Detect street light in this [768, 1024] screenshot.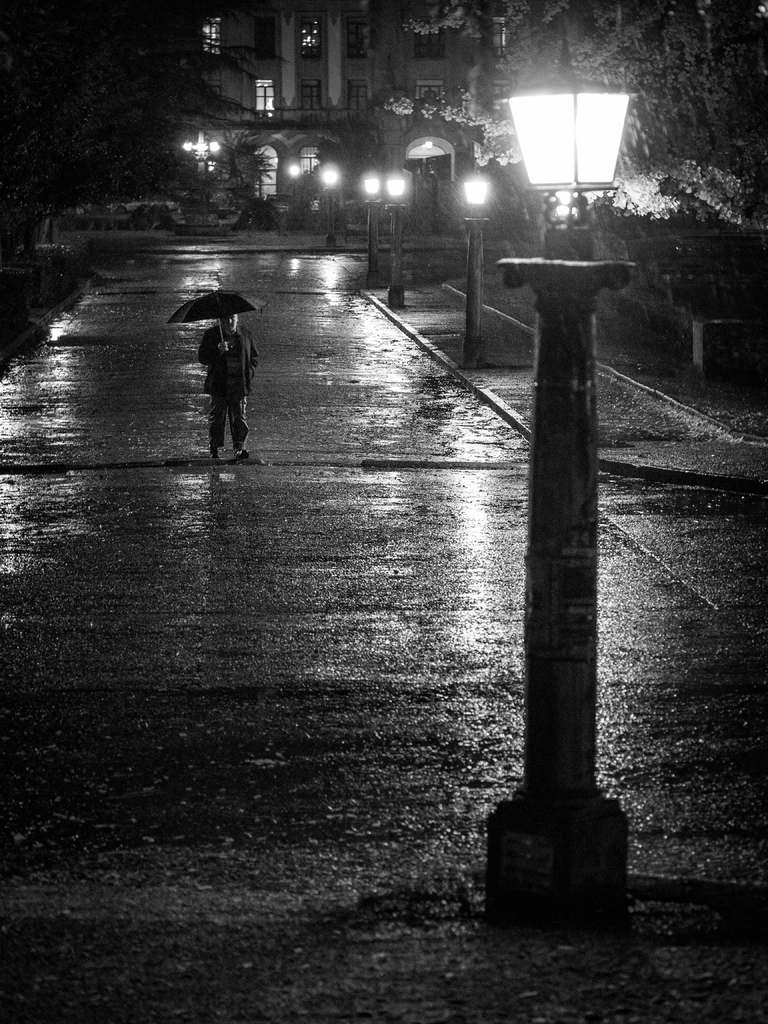
Detection: box(465, 76, 678, 935).
